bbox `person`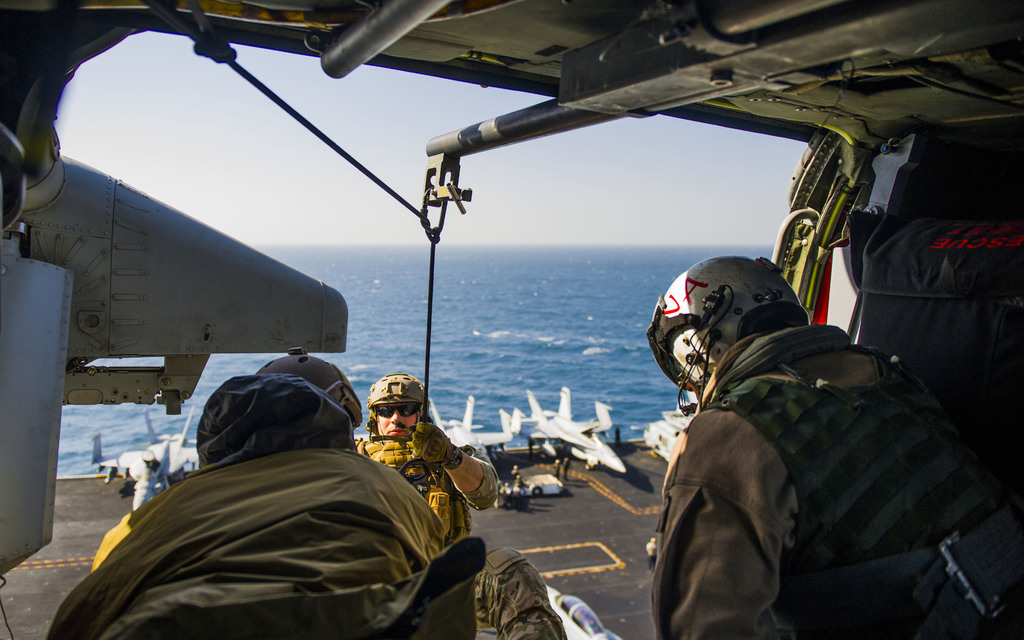
47,350,559,639
